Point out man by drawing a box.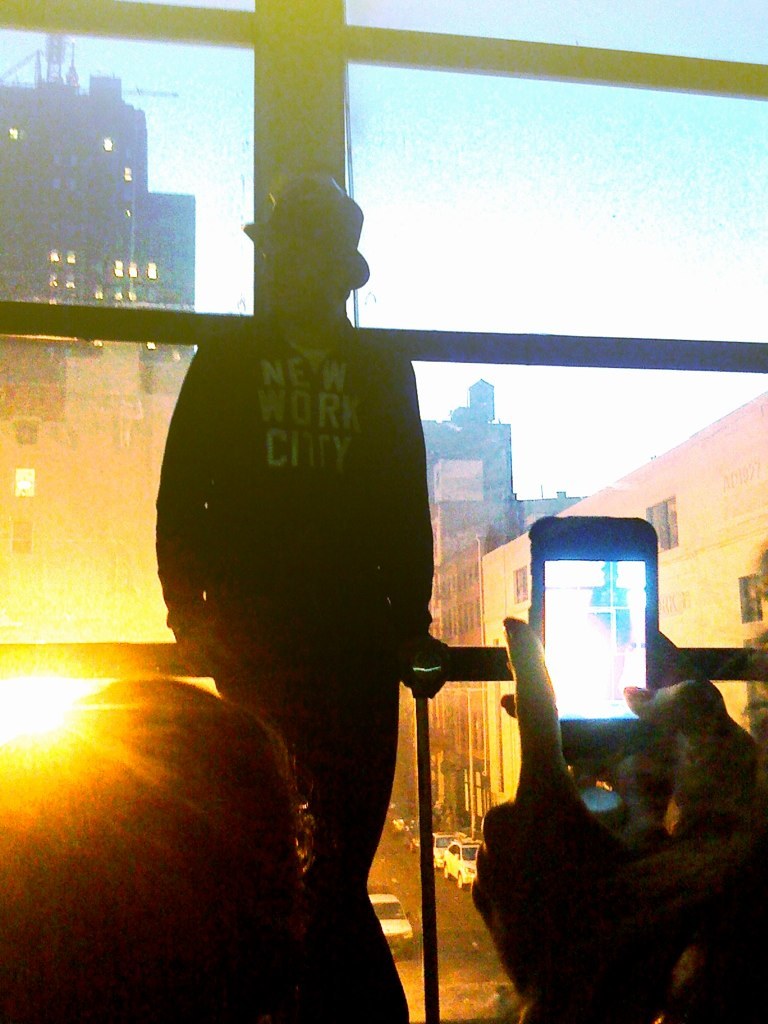
(153,168,455,1023).
